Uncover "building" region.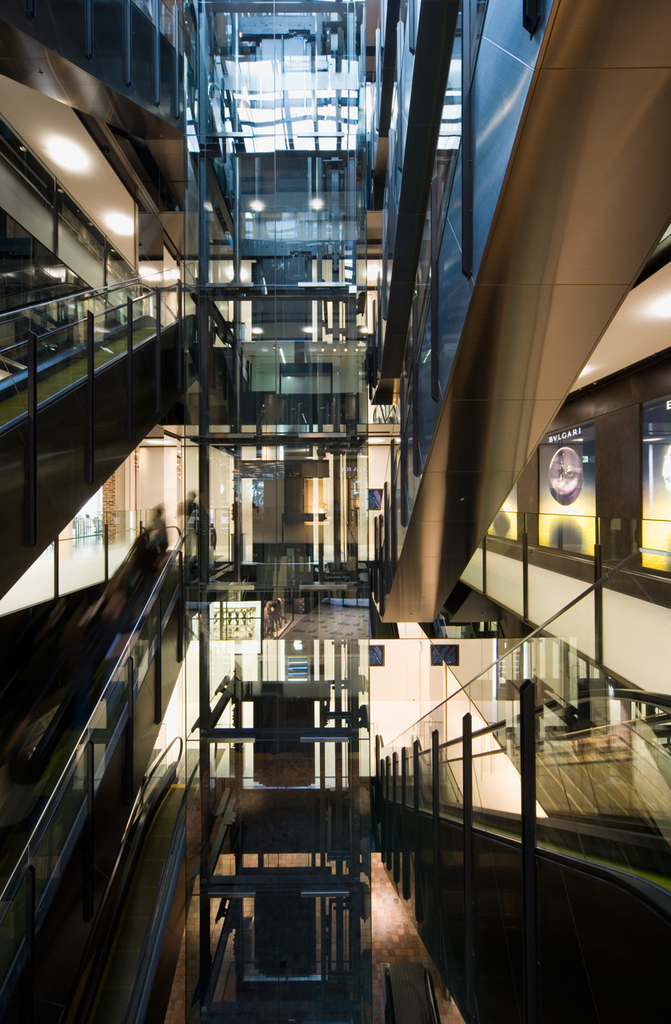
Uncovered: box(0, 0, 670, 1023).
